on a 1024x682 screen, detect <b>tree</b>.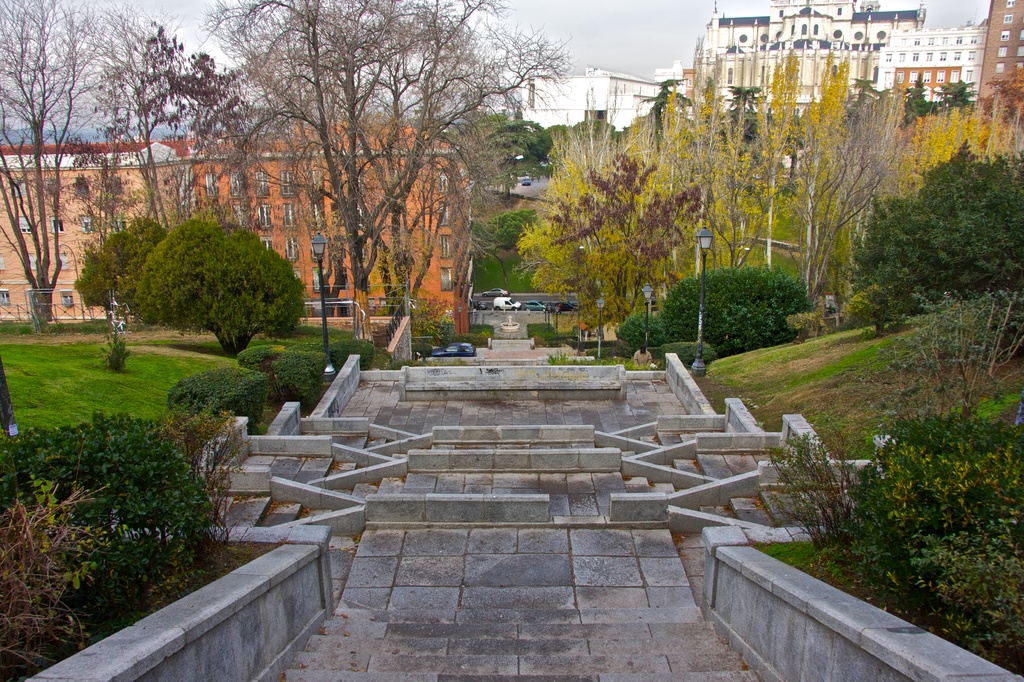
{"x1": 72, "y1": 210, "x2": 168, "y2": 315}.
